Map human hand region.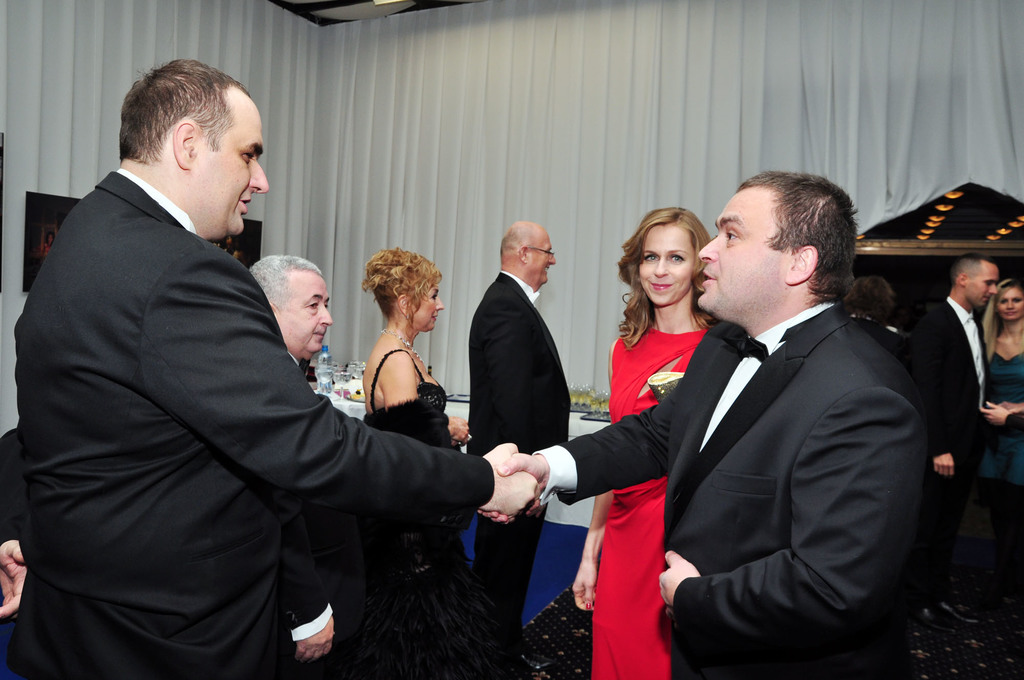
Mapped to box(447, 437, 469, 446).
